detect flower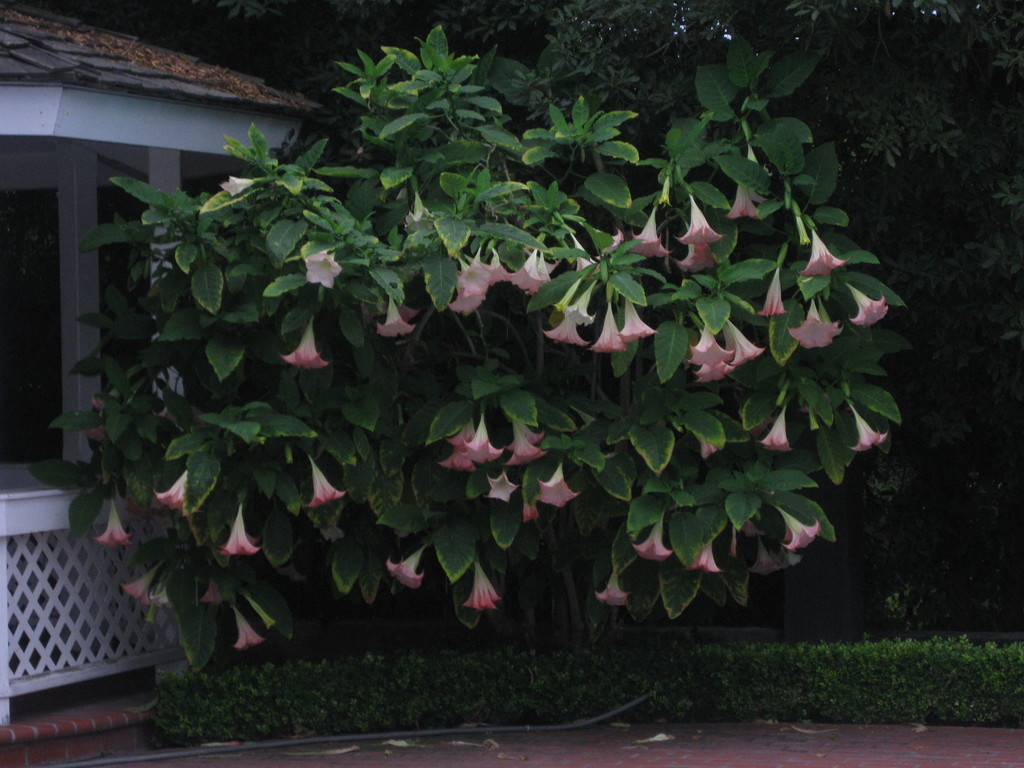
[x1=231, y1=600, x2=262, y2=643]
